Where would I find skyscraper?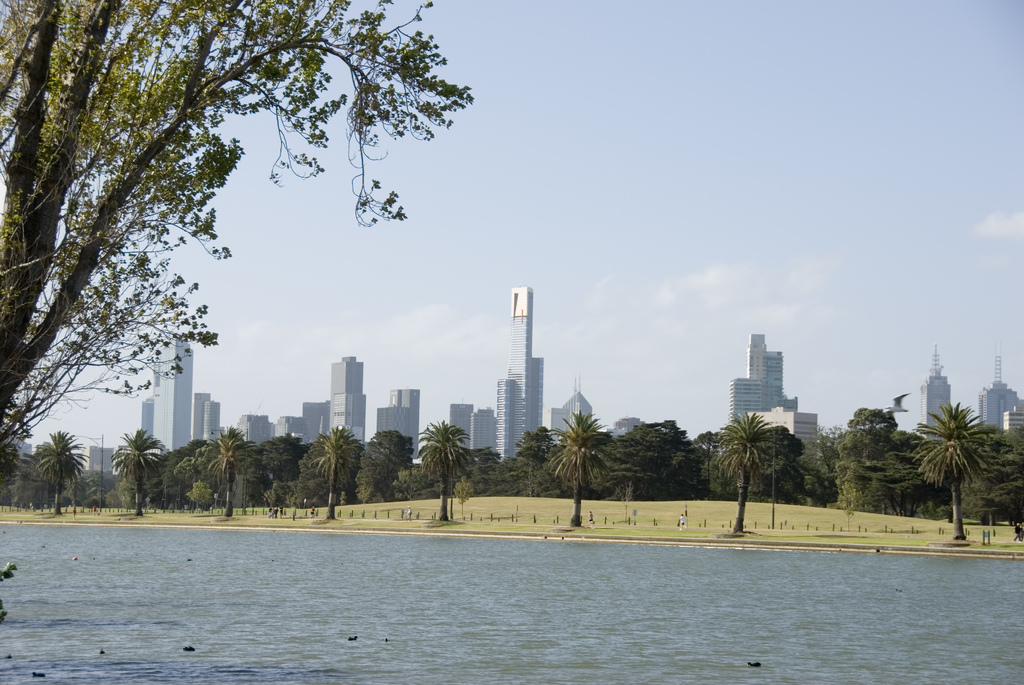
At box(318, 354, 368, 449).
